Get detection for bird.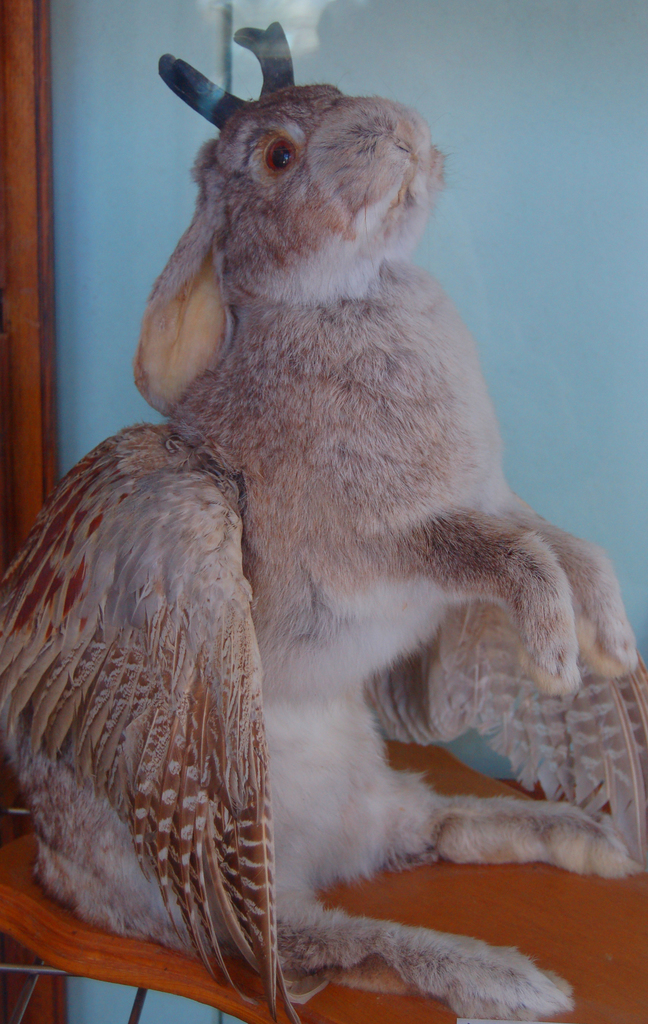
Detection: 20,54,622,985.
